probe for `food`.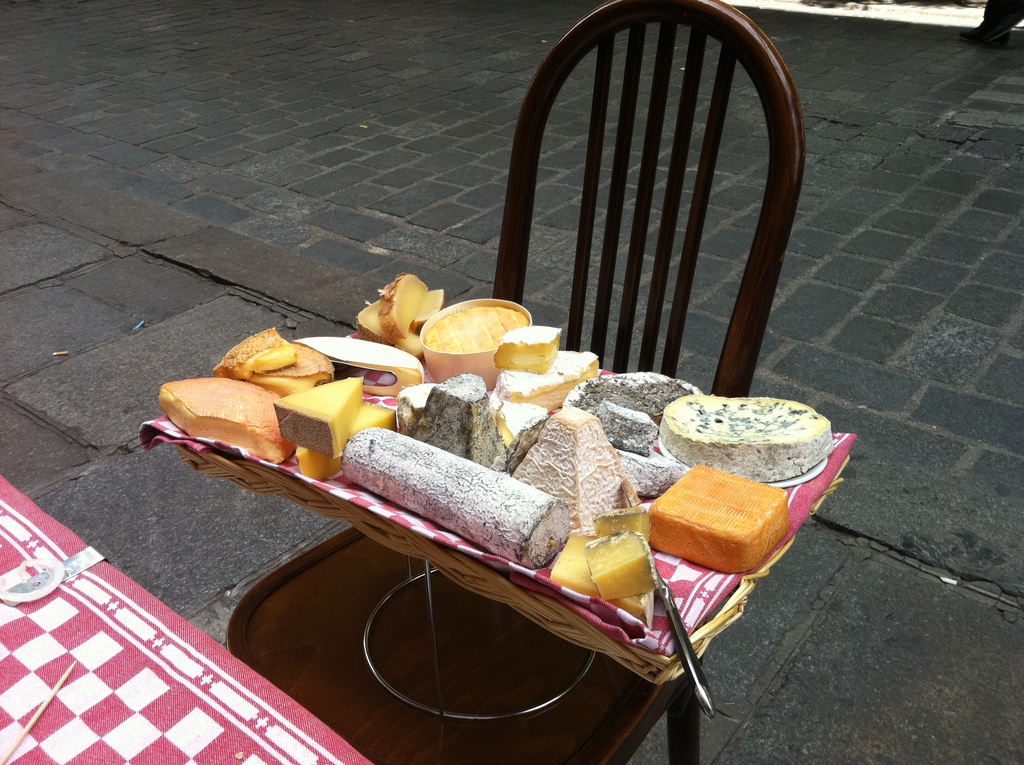
Probe result: <box>274,373,362,458</box>.
